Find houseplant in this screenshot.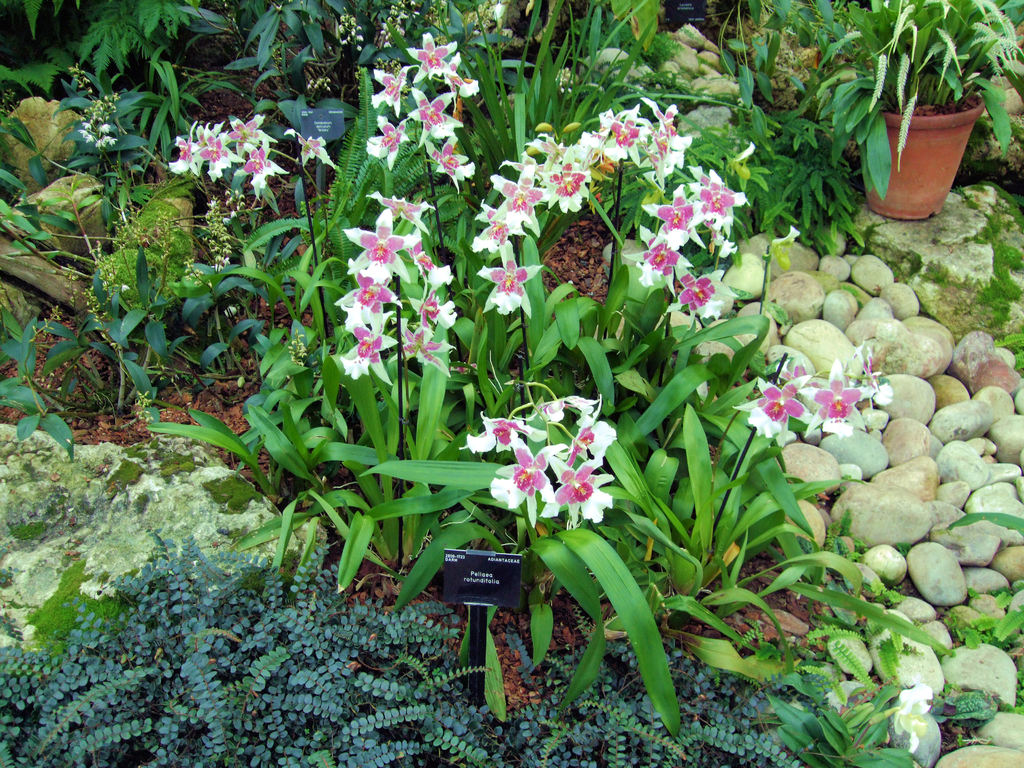
The bounding box for houseplant is crop(803, 0, 1023, 212).
